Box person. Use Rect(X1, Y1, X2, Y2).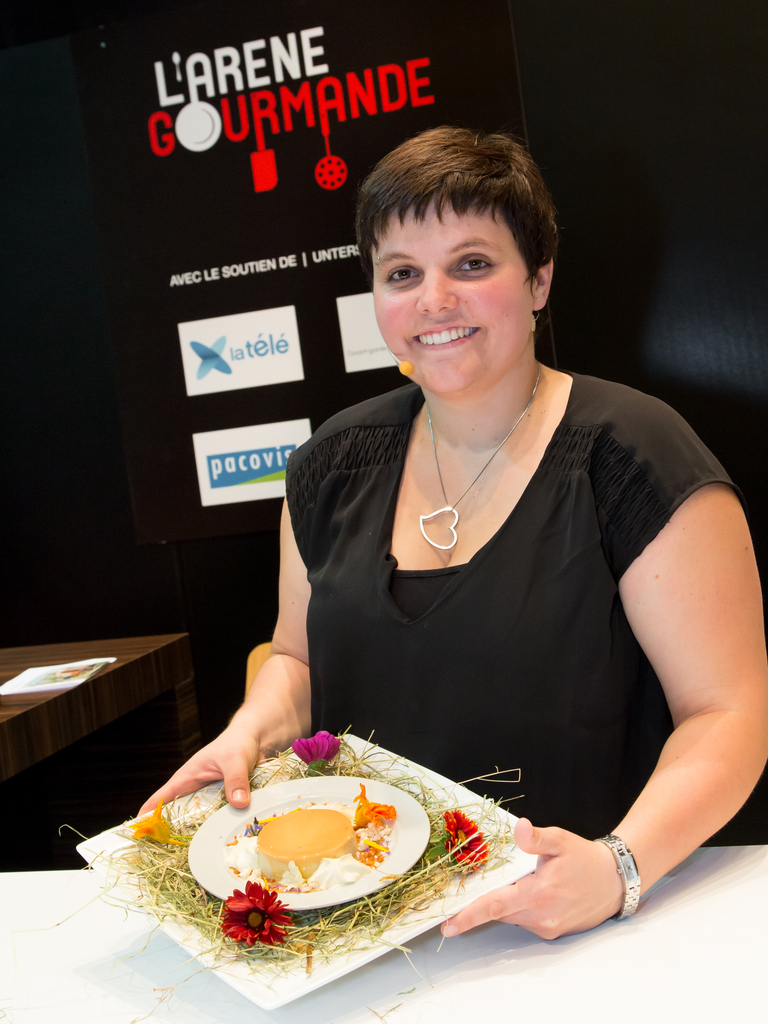
Rect(213, 97, 712, 918).
